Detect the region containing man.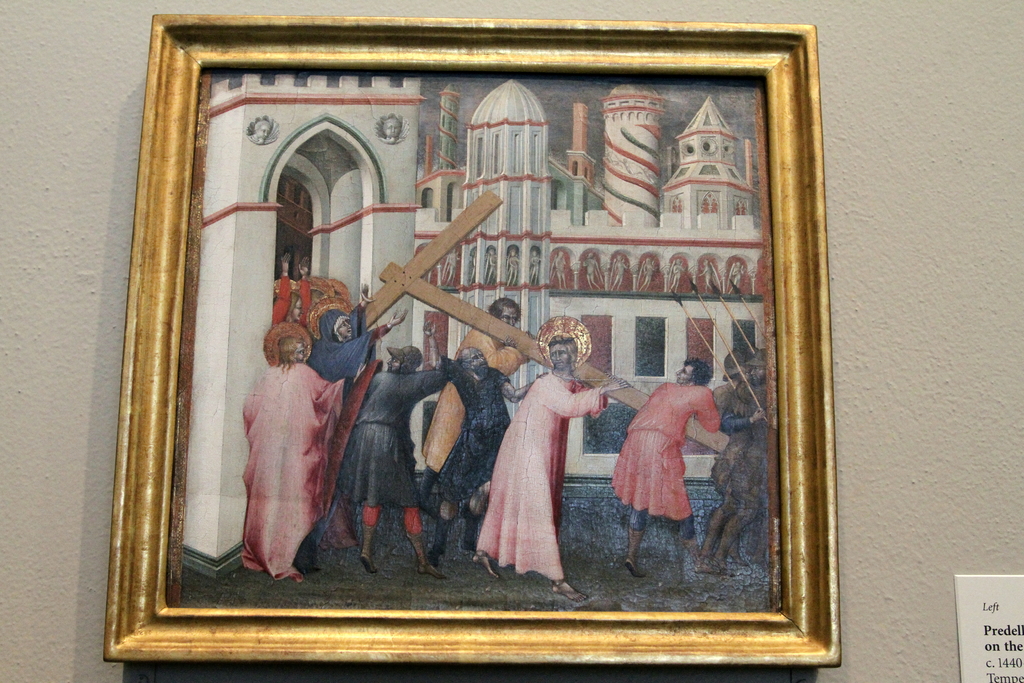
rect(471, 331, 632, 594).
